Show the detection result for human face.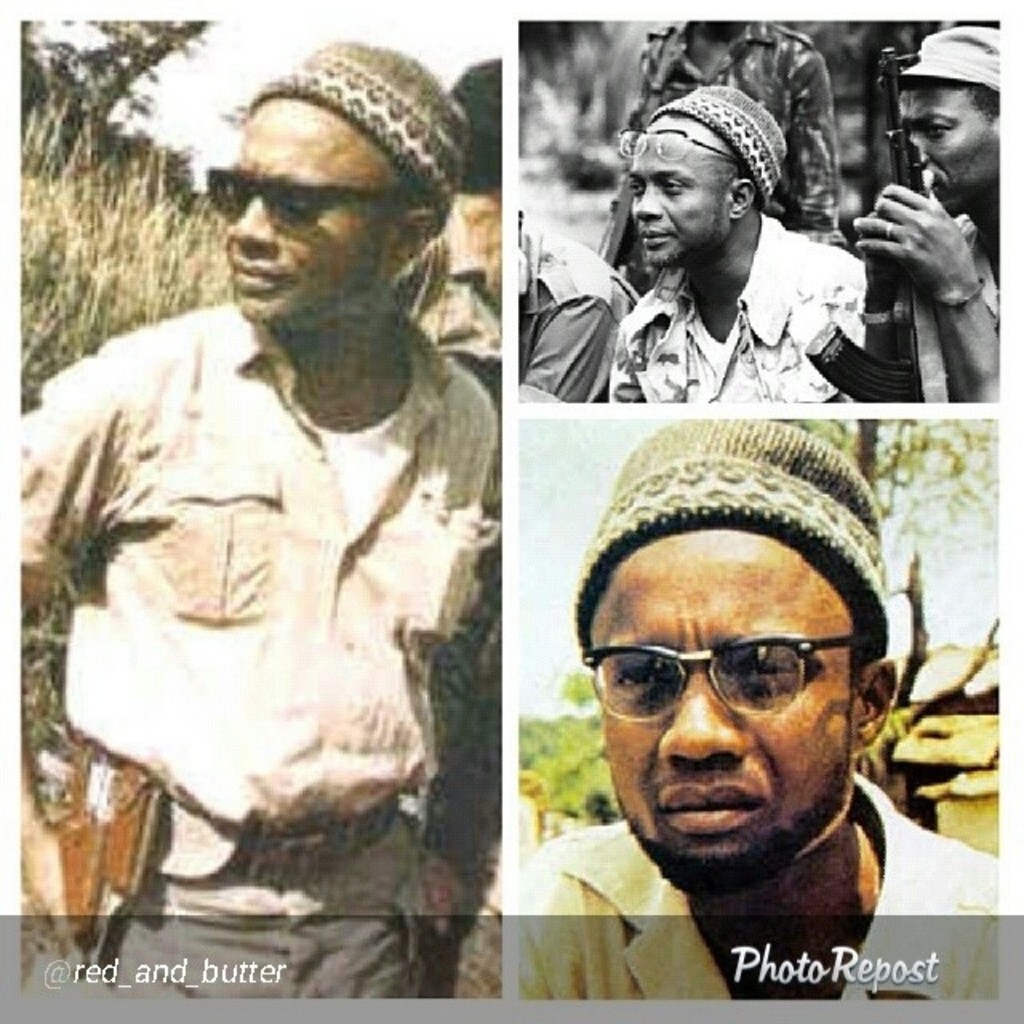
BBox(230, 96, 410, 338).
